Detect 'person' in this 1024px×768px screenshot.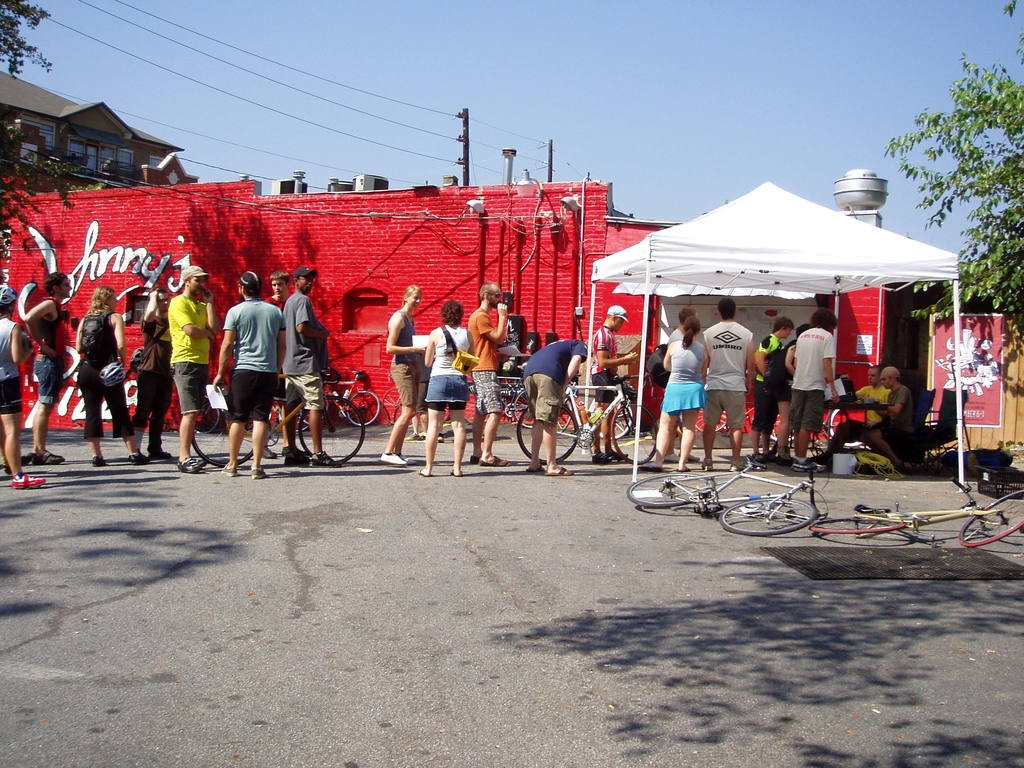
Detection: {"left": 76, "top": 285, "right": 150, "bottom": 460}.
